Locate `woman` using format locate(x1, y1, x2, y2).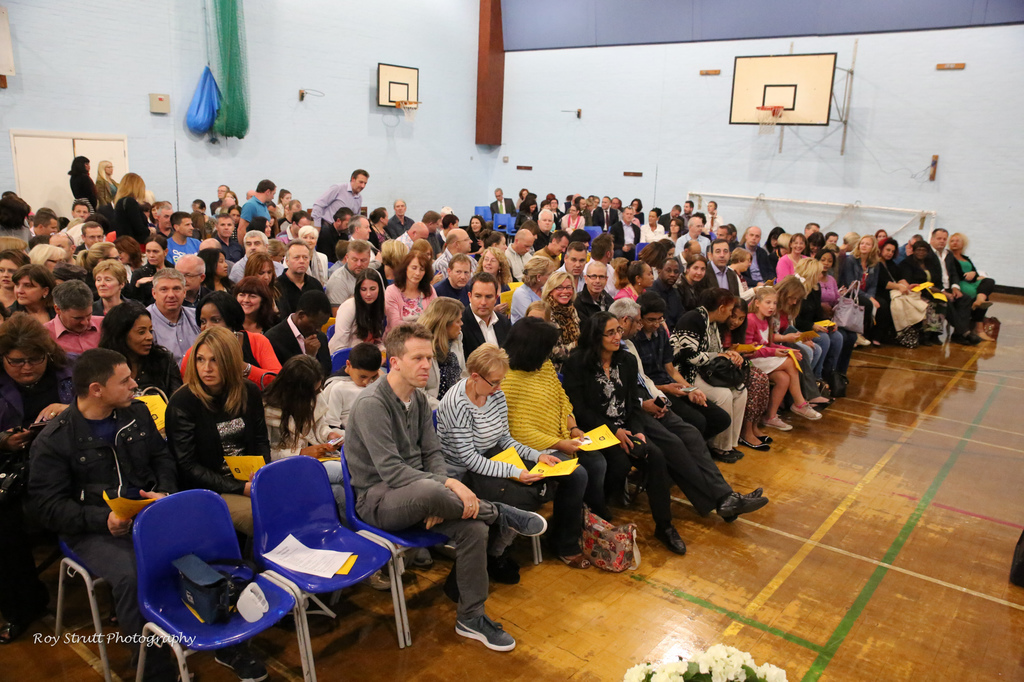
locate(294, 224, 327, 291).
